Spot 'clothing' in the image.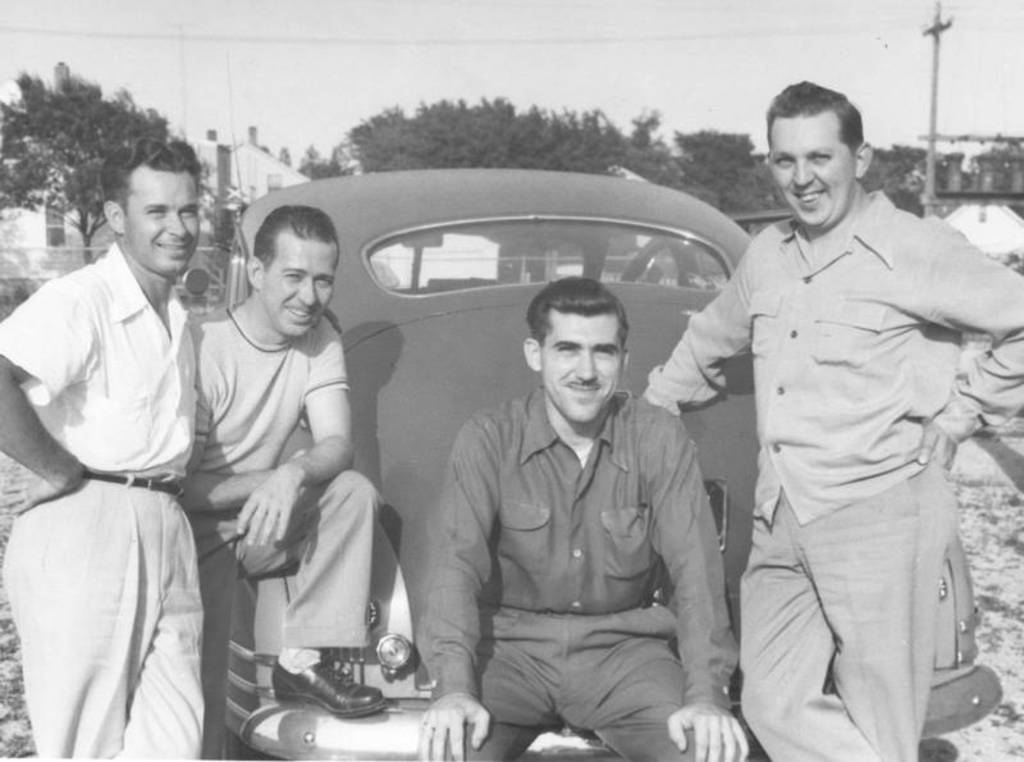
'clothing' found at (415,375,745,761).
